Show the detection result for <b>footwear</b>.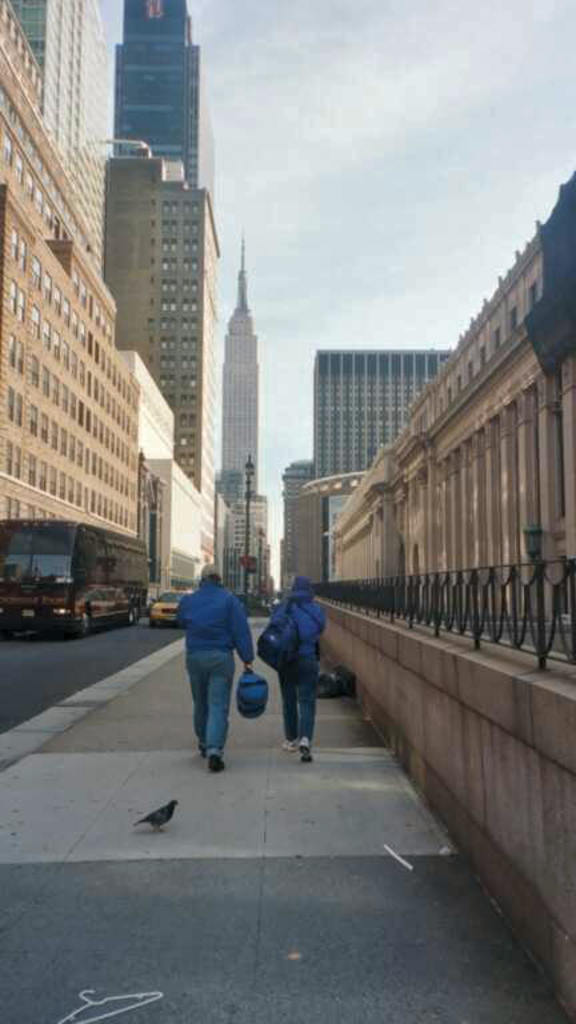
[193,741,209,760].
